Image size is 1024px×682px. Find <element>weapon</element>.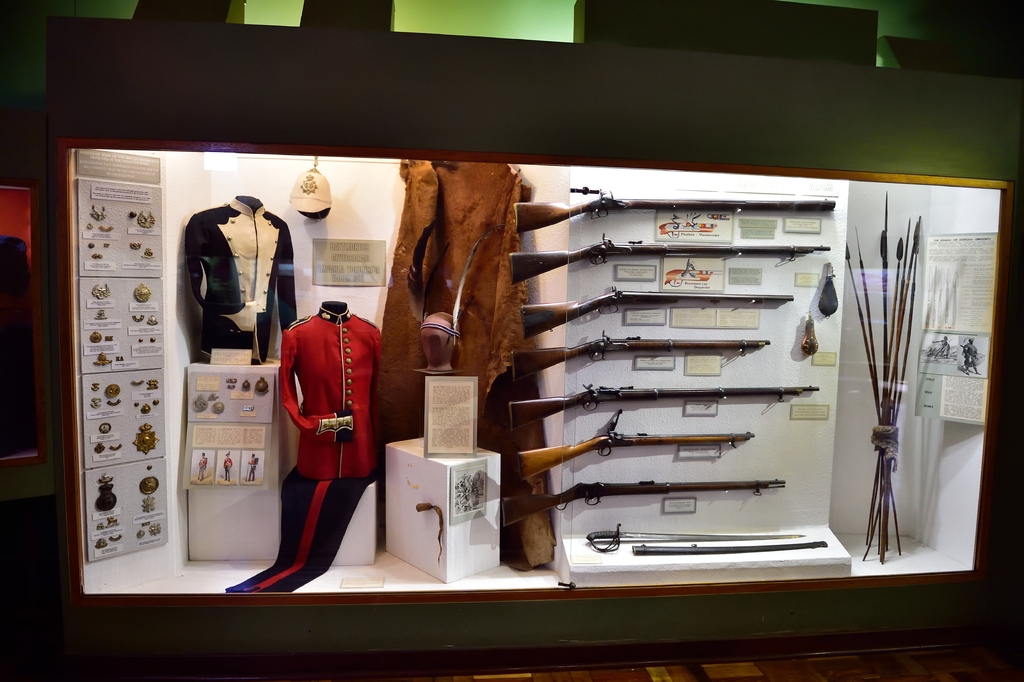
x1=505 y1=381 x2=815 y2=433.
